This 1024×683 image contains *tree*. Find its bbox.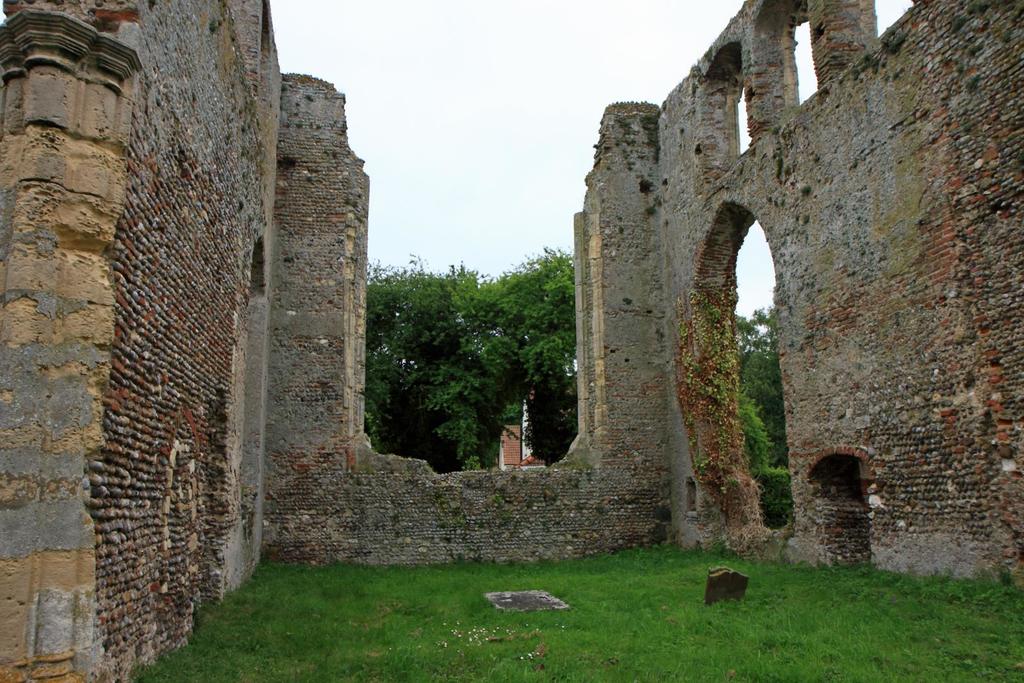
741 303 791 527.
